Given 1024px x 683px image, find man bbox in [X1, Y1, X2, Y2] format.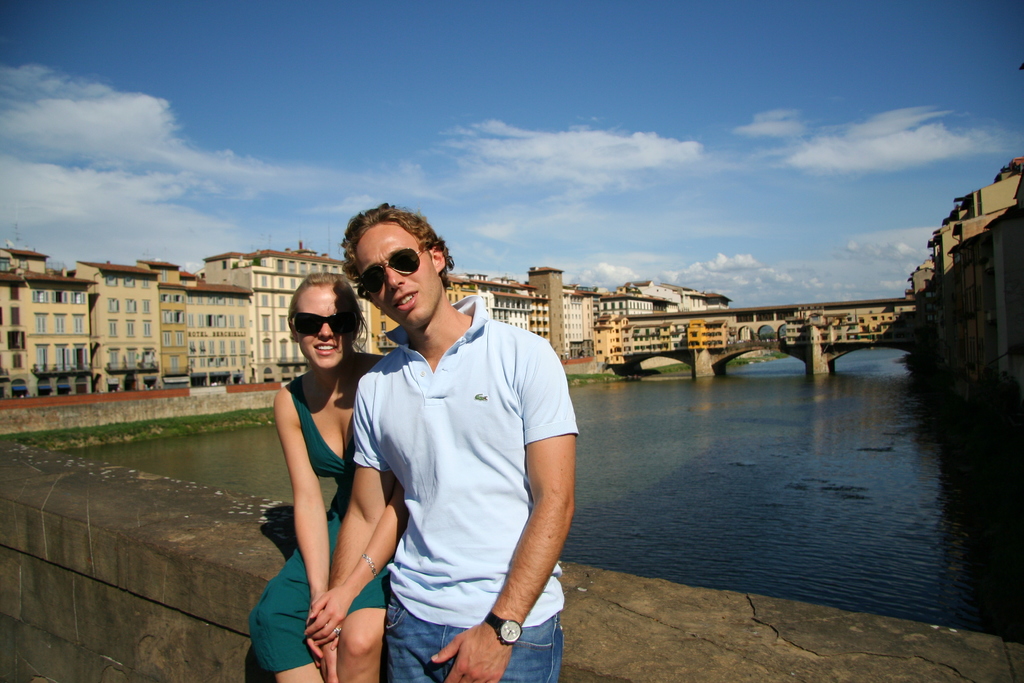
[332, 204, 580, 682].
